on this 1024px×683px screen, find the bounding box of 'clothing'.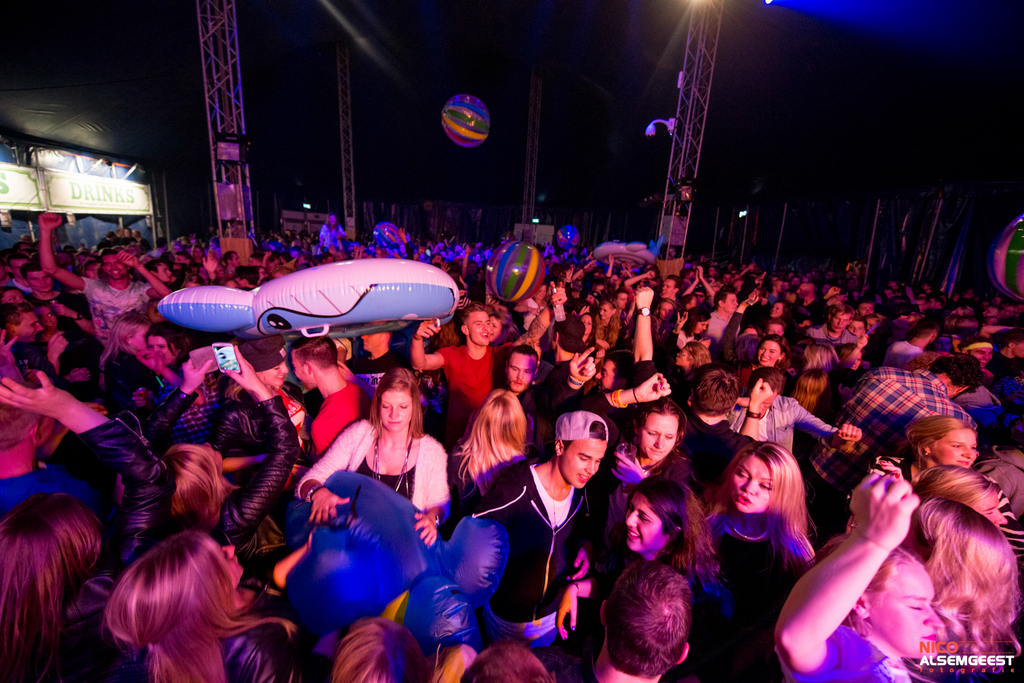
Bounding box: 700:298:719:320.
